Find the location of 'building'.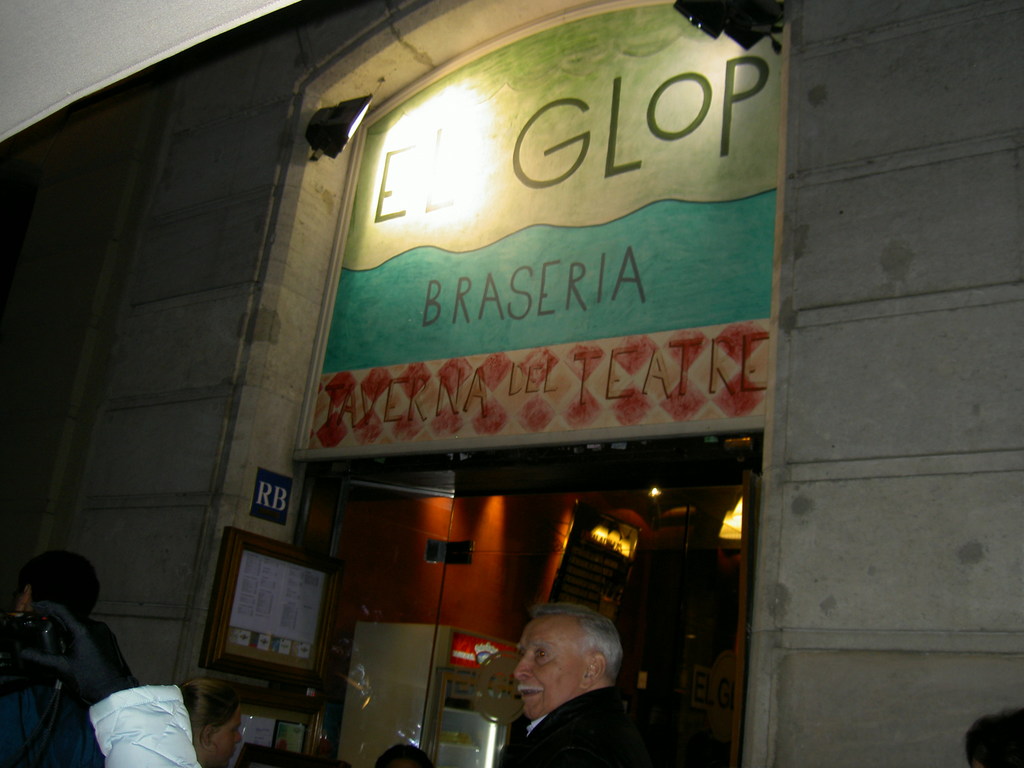
Location: (left=0, top=0, right=1023, bottom=767).
